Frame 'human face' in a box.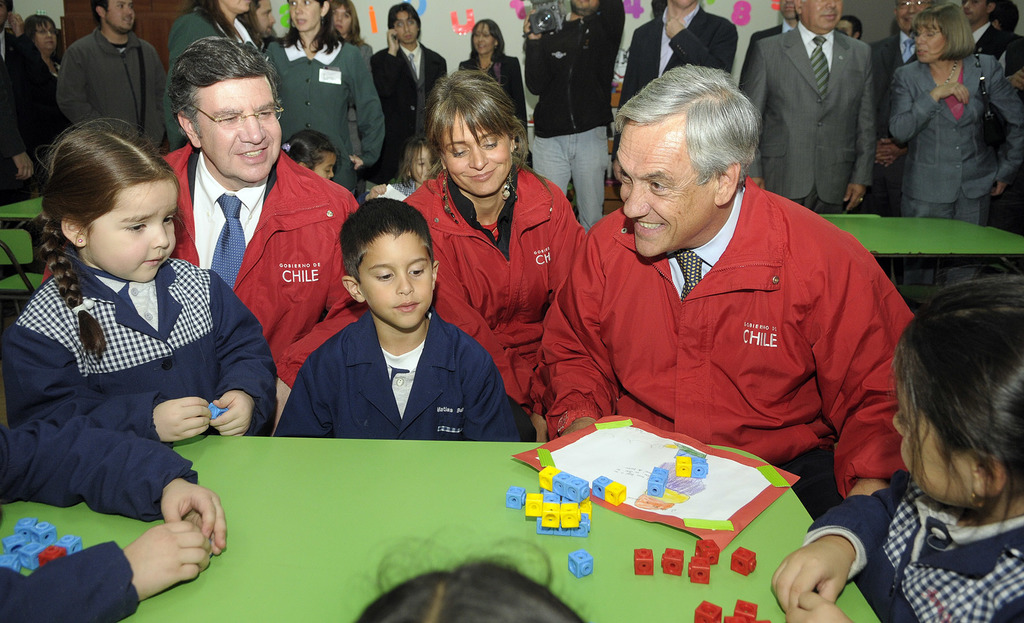
pyautogui.locateOnScreen(437, 120, 516, 193).
